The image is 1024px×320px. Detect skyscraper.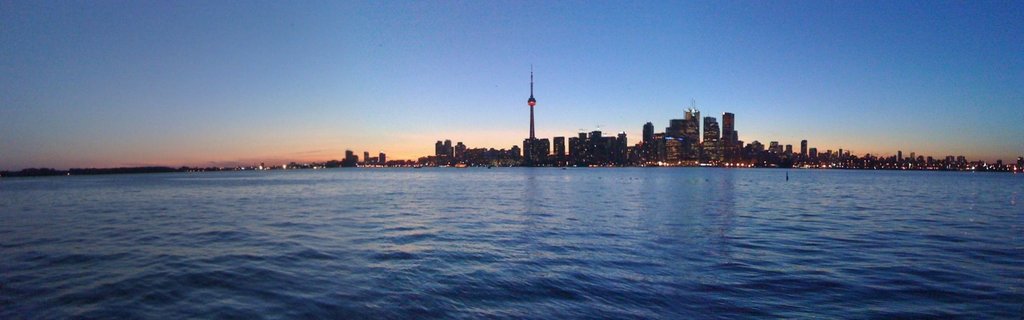
Detection: bbox=(669, 106, 700, 147).
